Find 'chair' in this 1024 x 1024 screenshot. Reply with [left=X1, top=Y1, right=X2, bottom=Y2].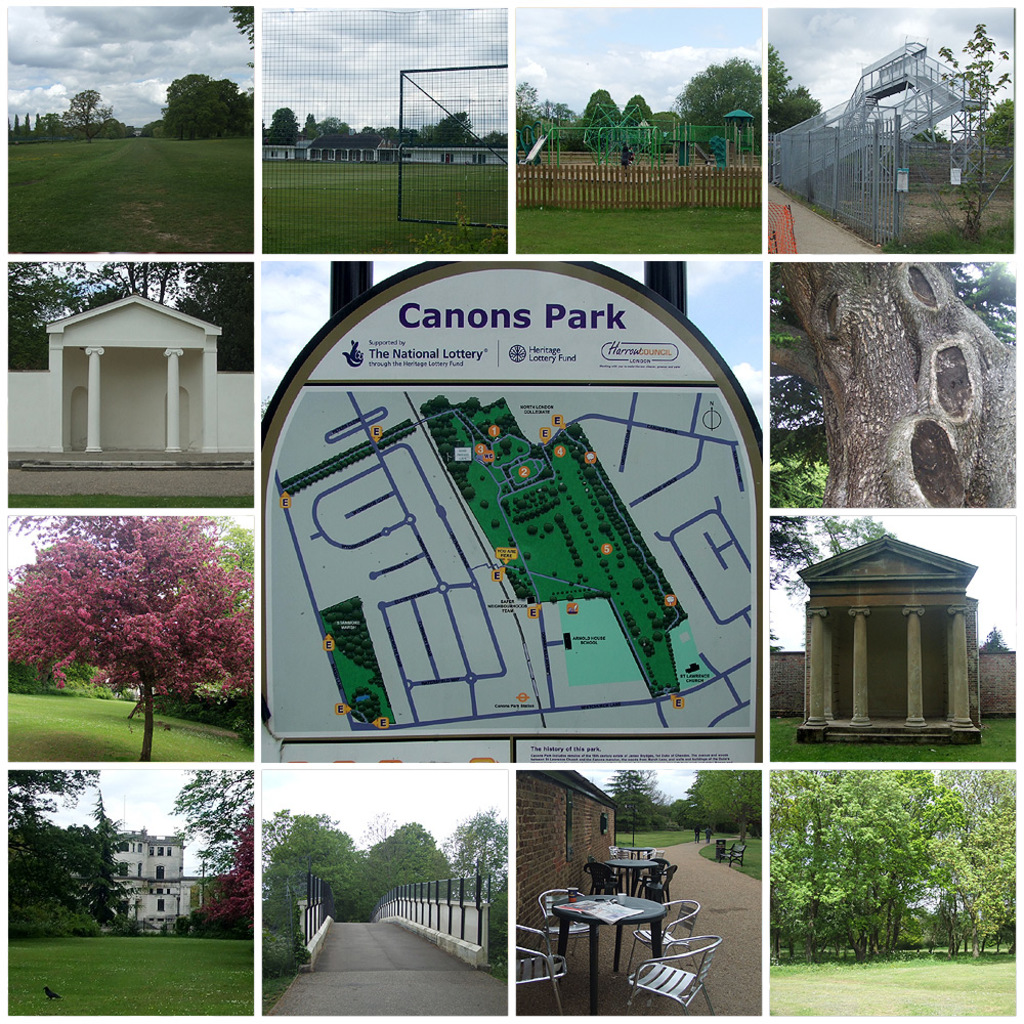
[left=511, top=922, right=571, bottom=1016].
